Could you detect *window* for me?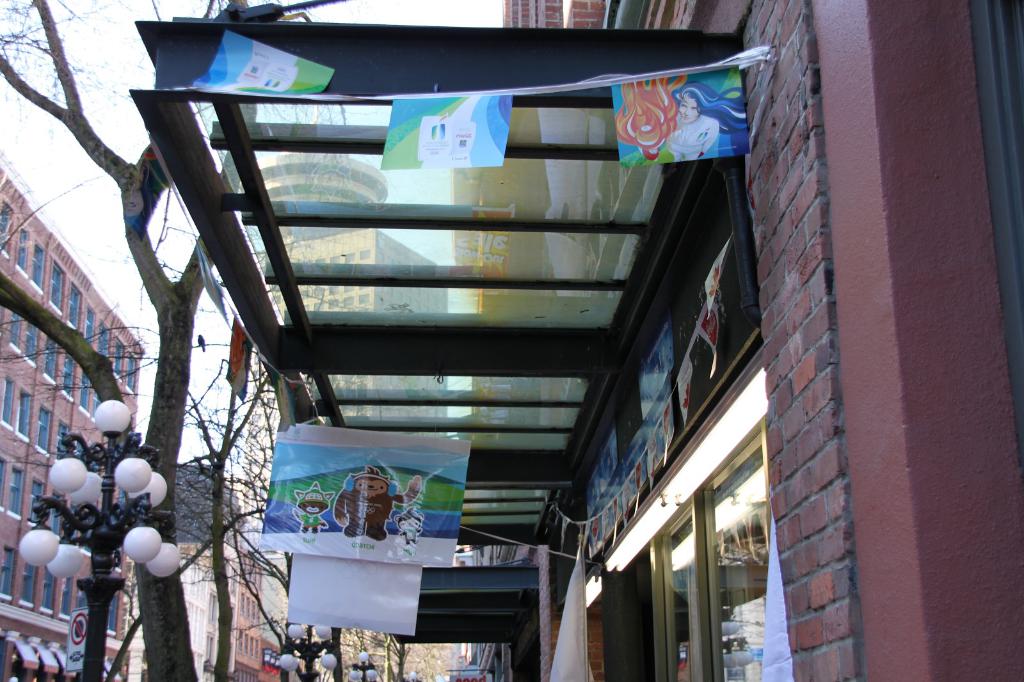
Detection result: (42, 567, 54, 615).
